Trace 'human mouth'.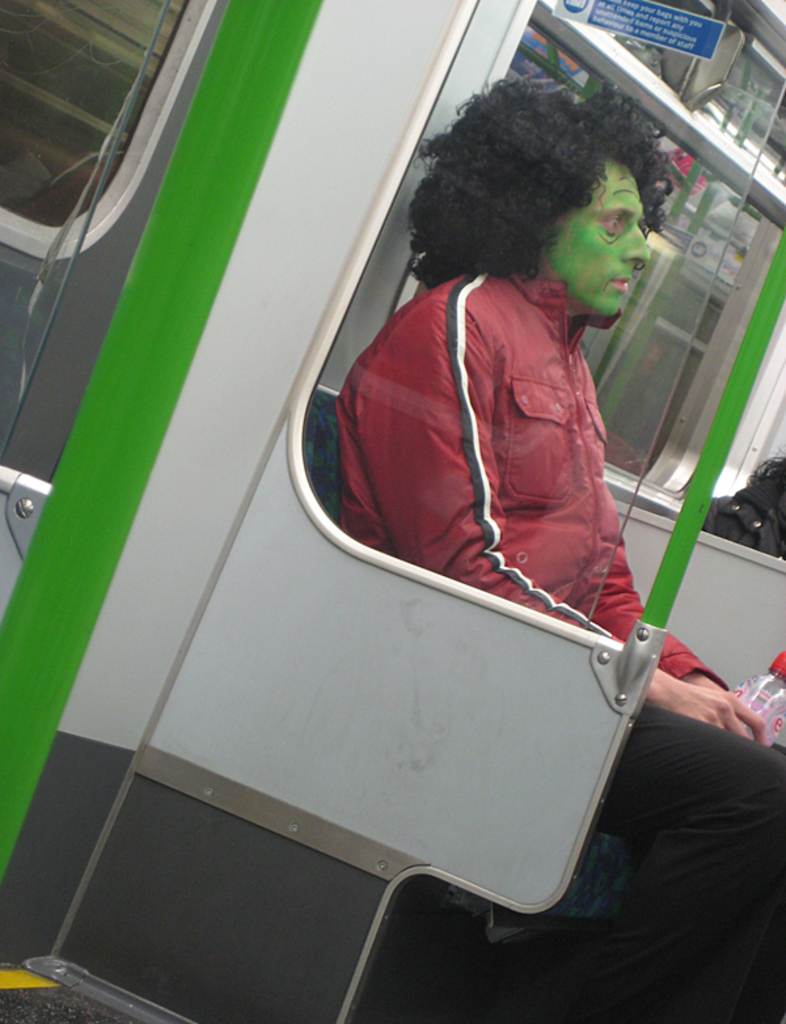
Traced to (616,274,627,288).
